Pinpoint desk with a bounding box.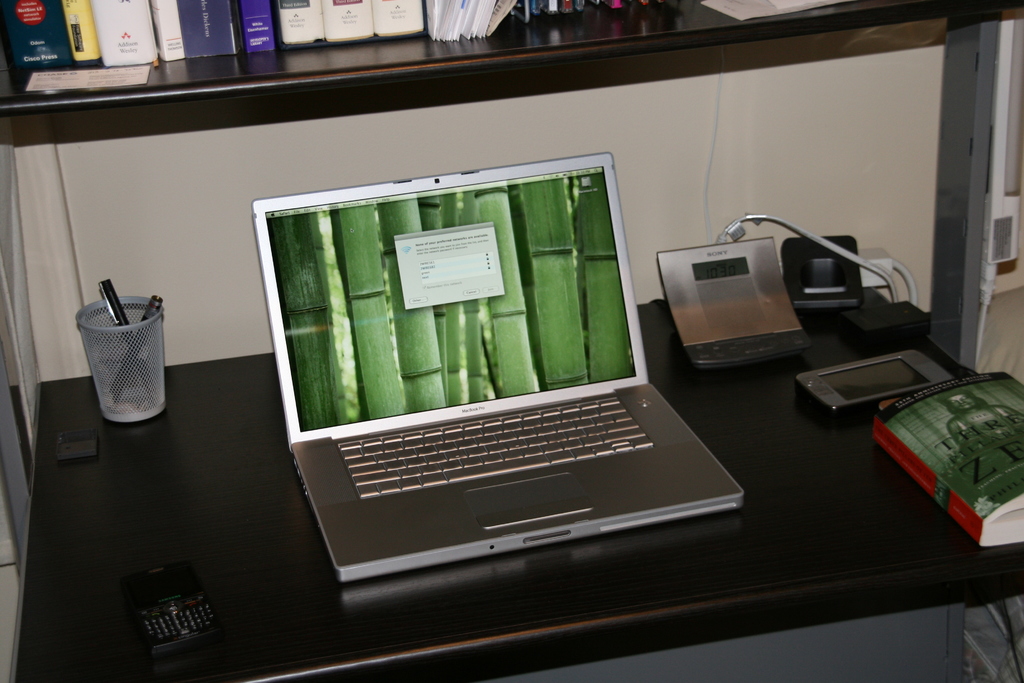
region(2, 242, 1023, 682).
